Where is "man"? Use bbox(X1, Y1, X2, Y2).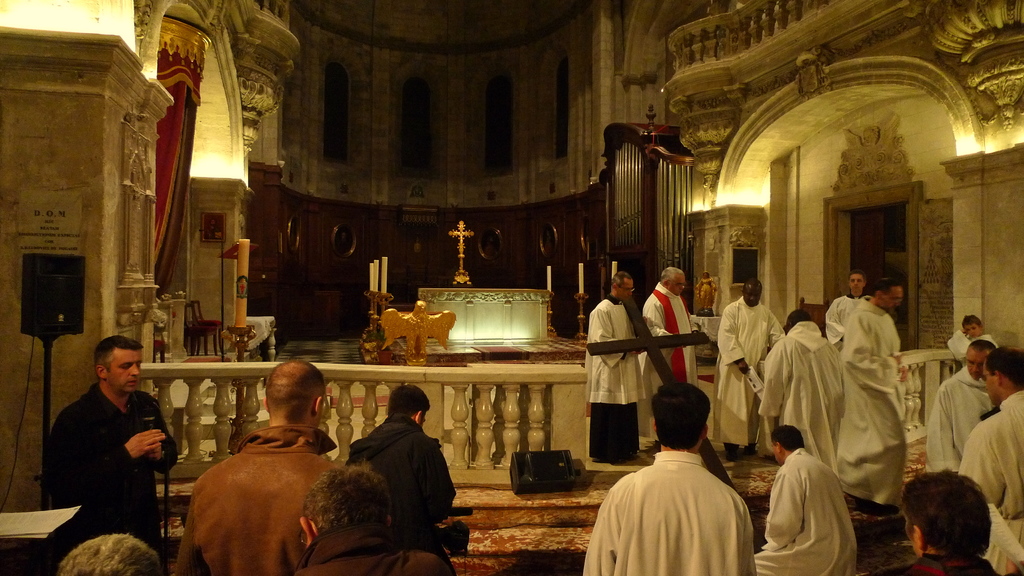
bbox(824, 269, 867, 348).
